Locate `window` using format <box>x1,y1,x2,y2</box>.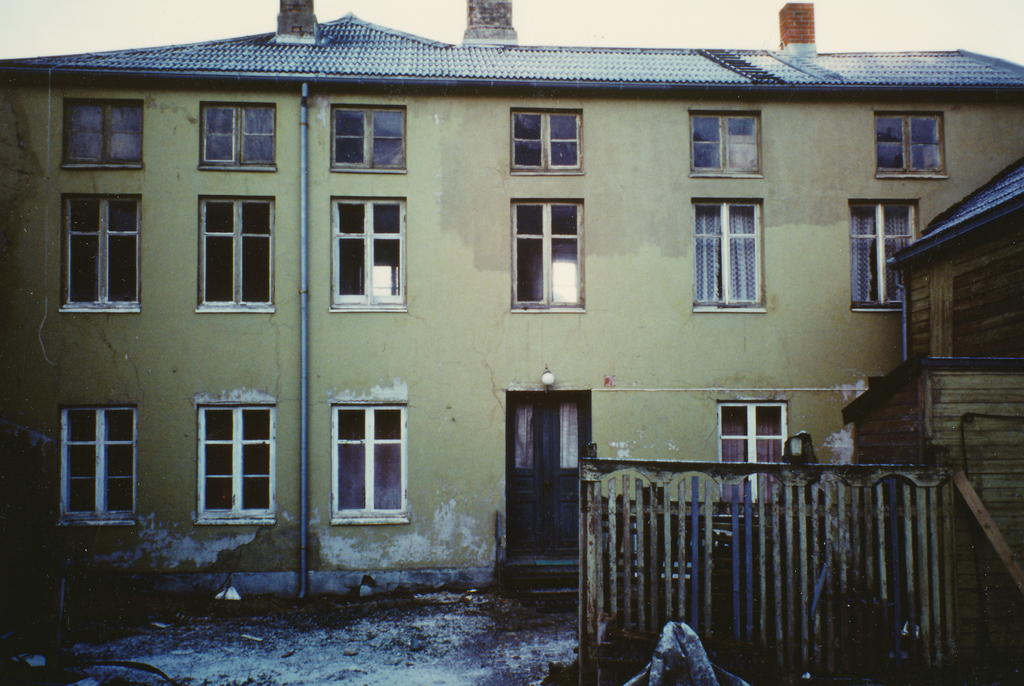
<box>198,97,276,175</box>.
